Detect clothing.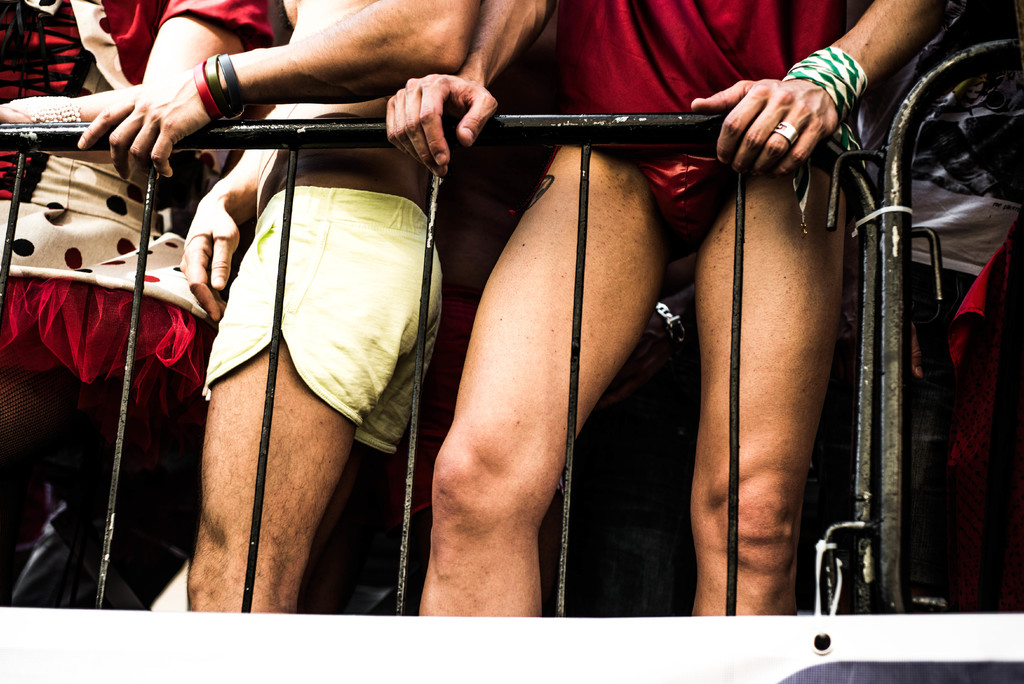
Detected at x1=0 y1=0 x2=214 y2=393.
